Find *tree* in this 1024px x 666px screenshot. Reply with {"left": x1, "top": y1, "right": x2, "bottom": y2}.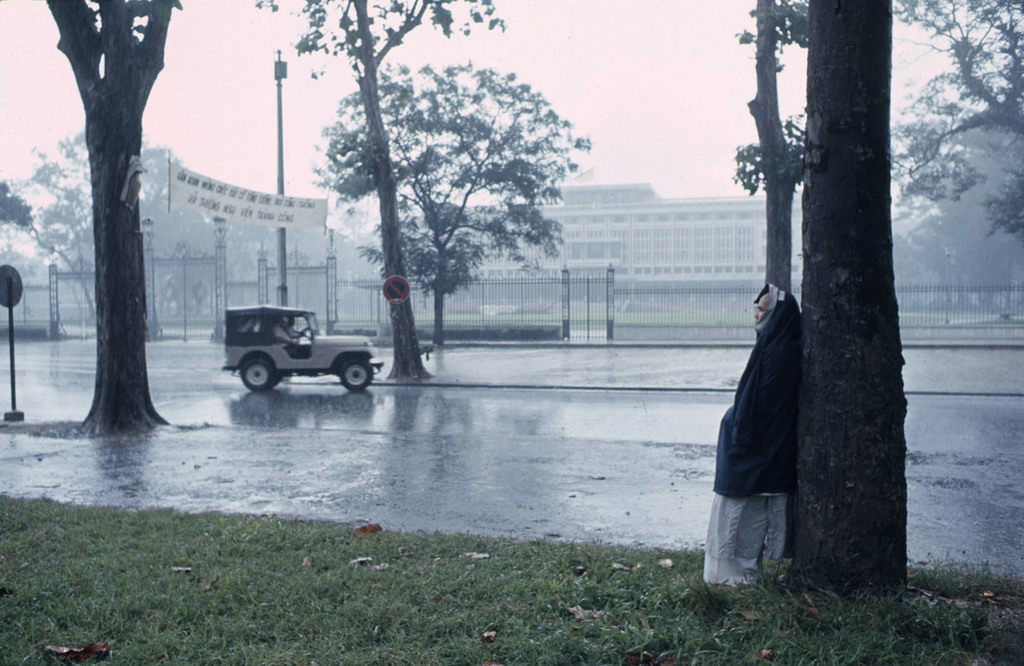
{"left": 252, "top": 0, "right": 508, "bottom": 379}.
